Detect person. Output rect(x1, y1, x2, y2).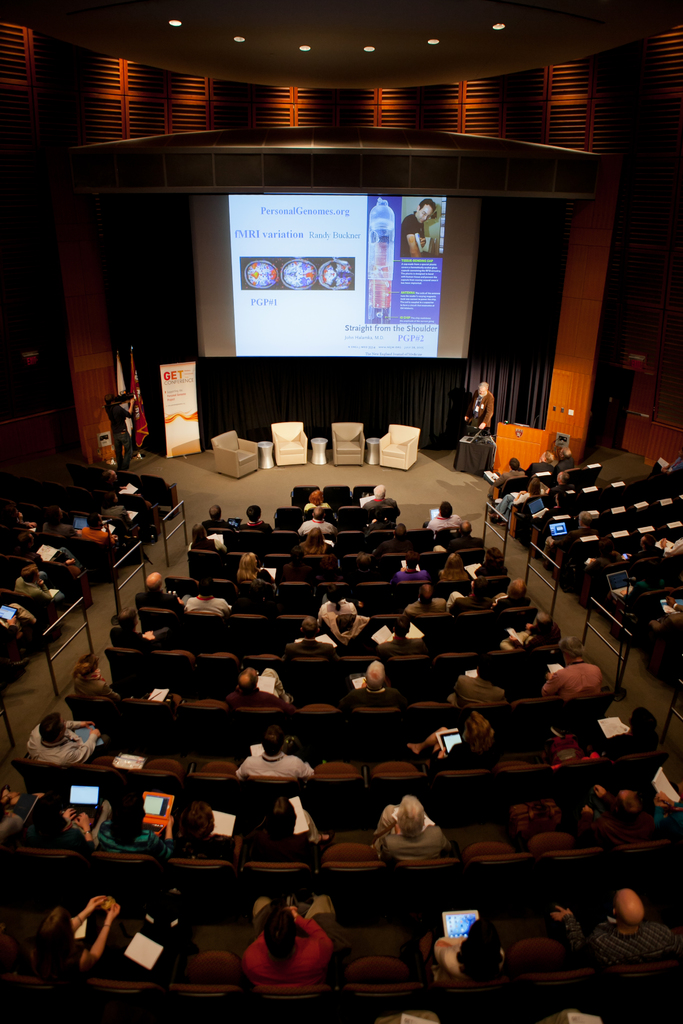
rect(406, 710, 495, 767).
